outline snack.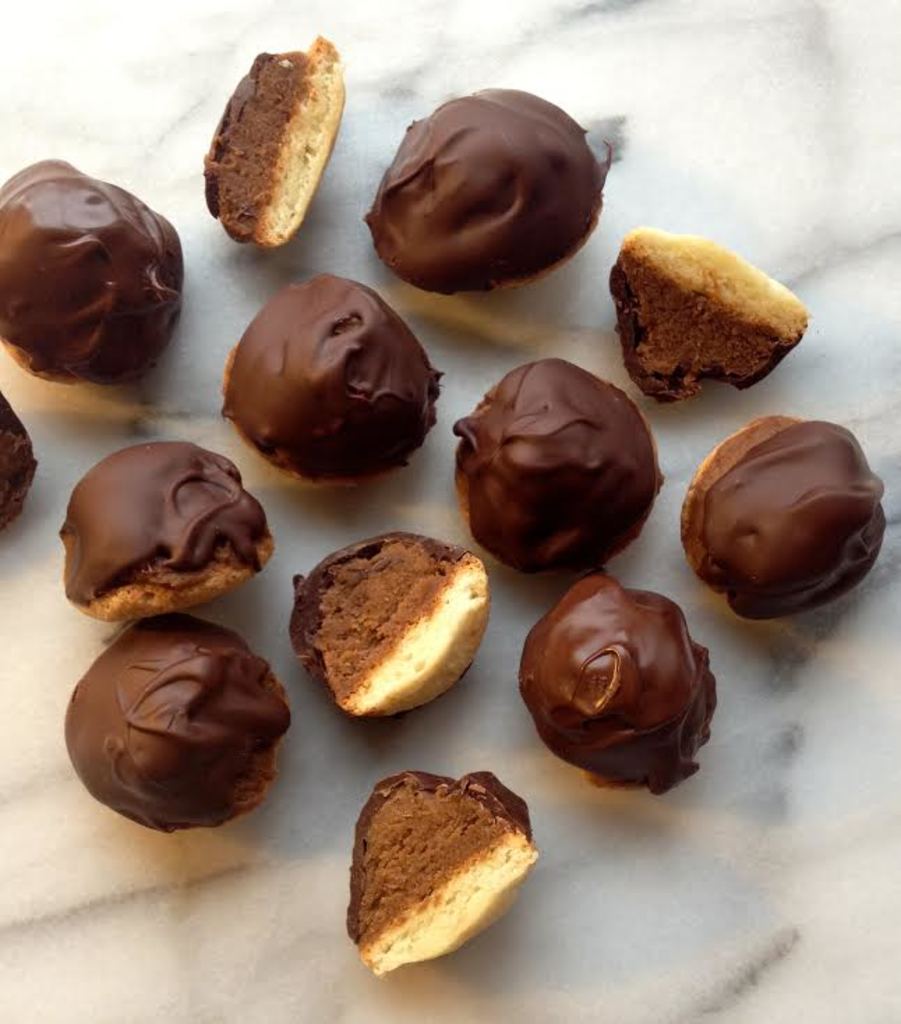
Outline: 293:533:490:721.
